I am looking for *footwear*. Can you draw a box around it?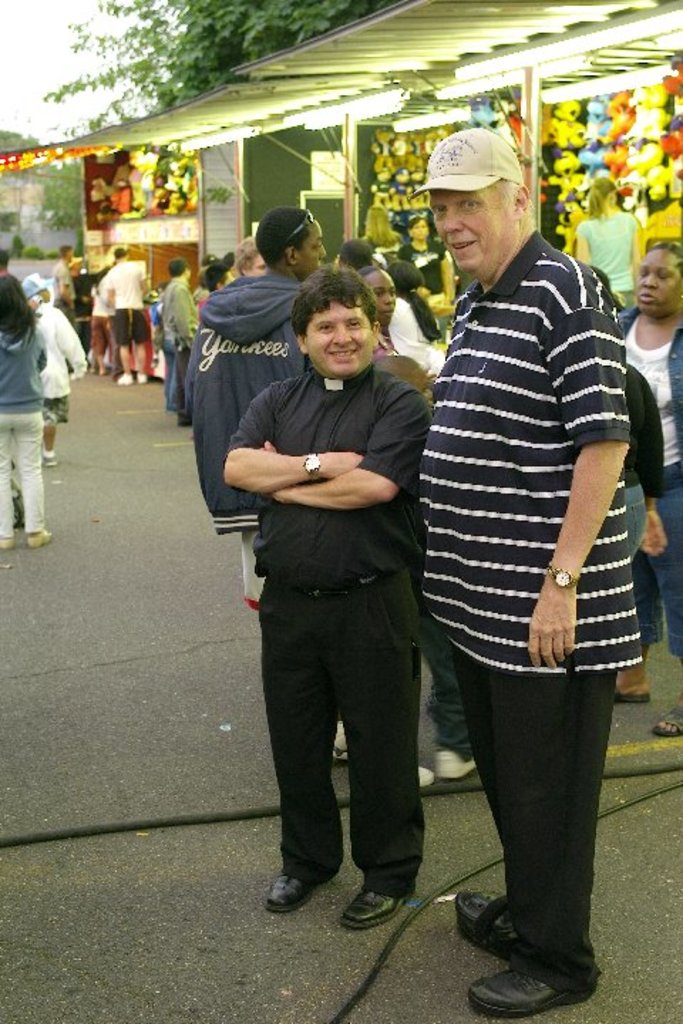
Sure, the bounding box is 458:890:524:963.
